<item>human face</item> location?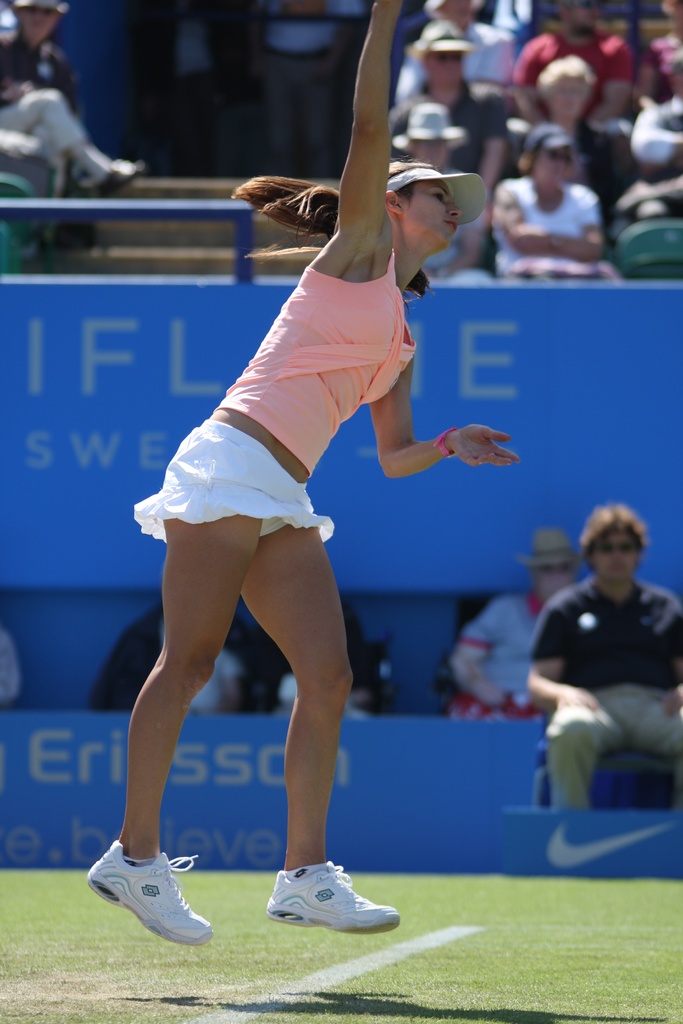
detection(26, 9, 52, 48)
